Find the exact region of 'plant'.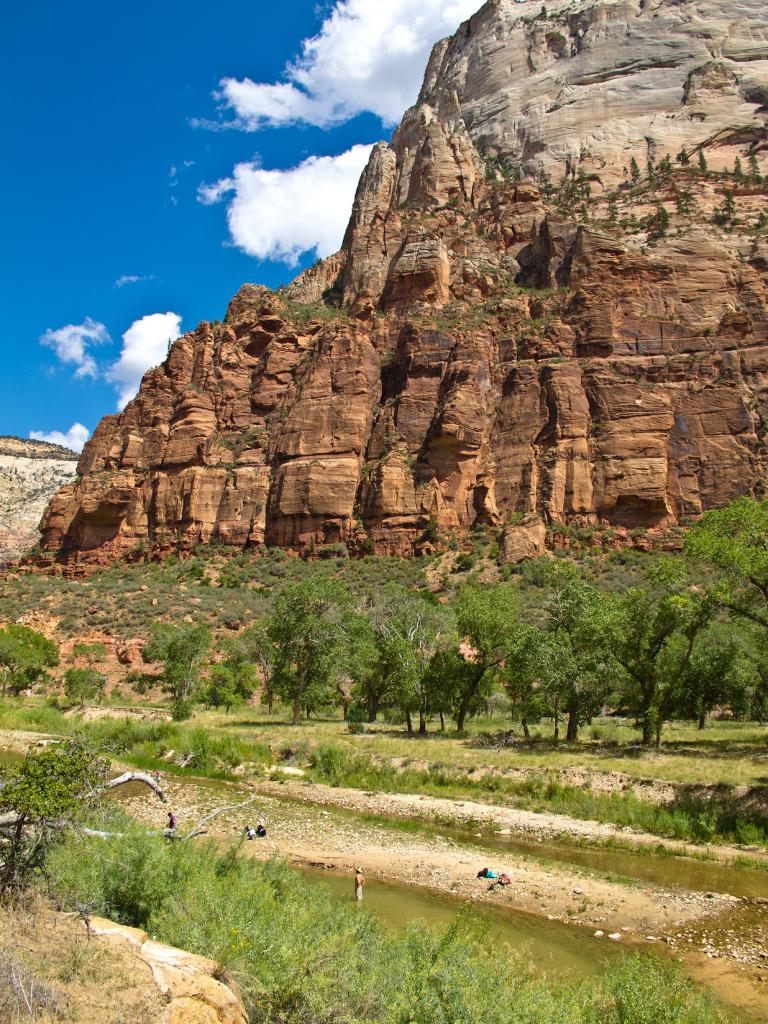
Exact region: bbox(310, 254, 324, 268).
